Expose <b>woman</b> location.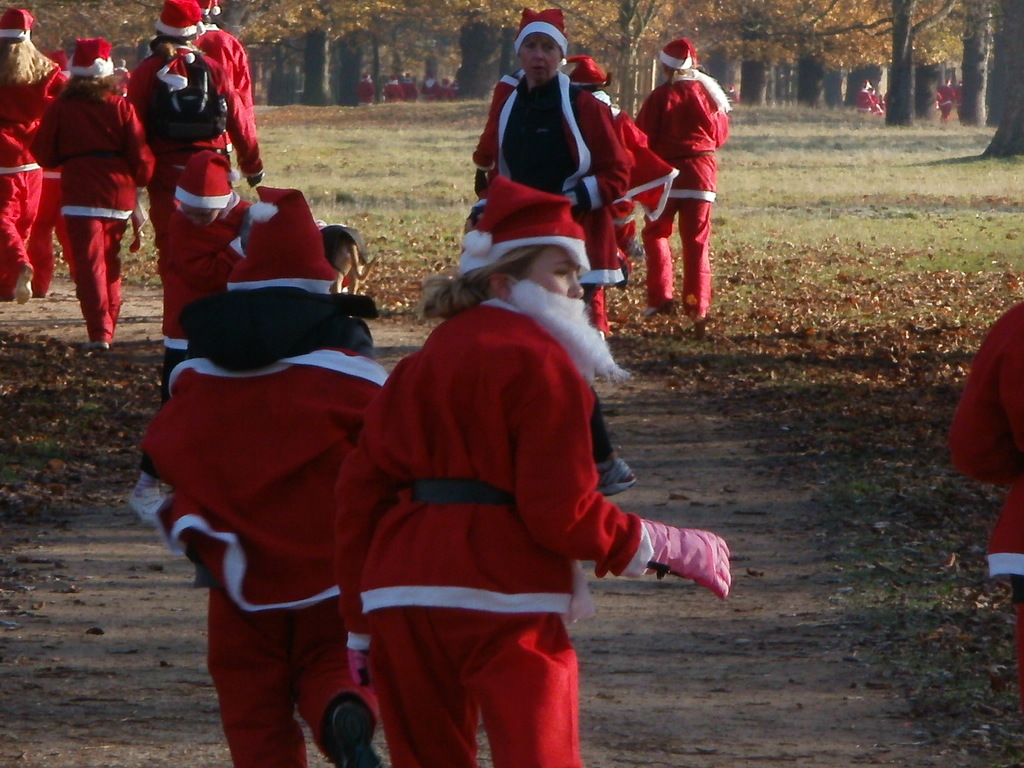
Exposed at (left=468, top=18, right=636, bottom=491).
